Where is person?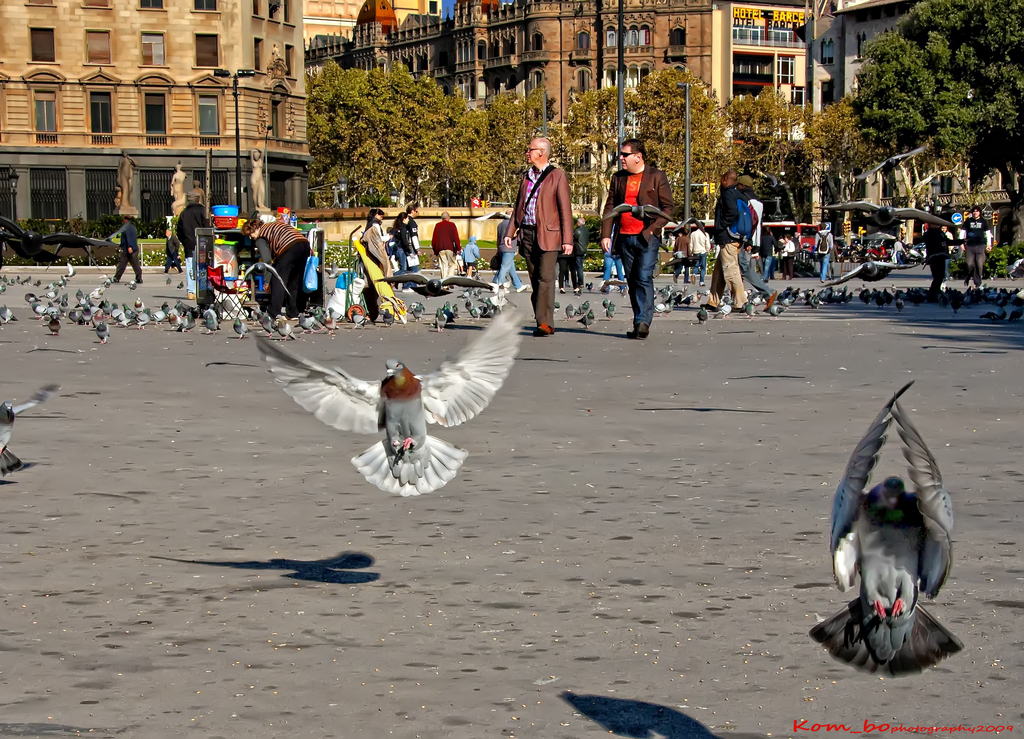
781 234 796 280.
